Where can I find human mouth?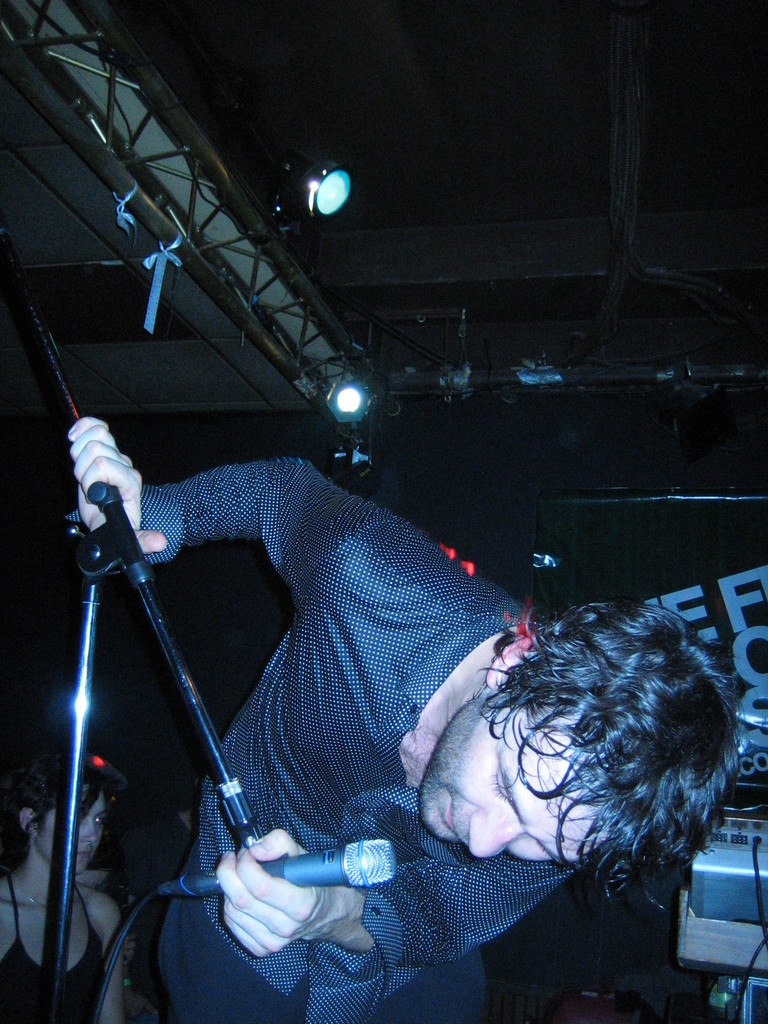
You can find it at BBox(431, 791, 471, 845).
